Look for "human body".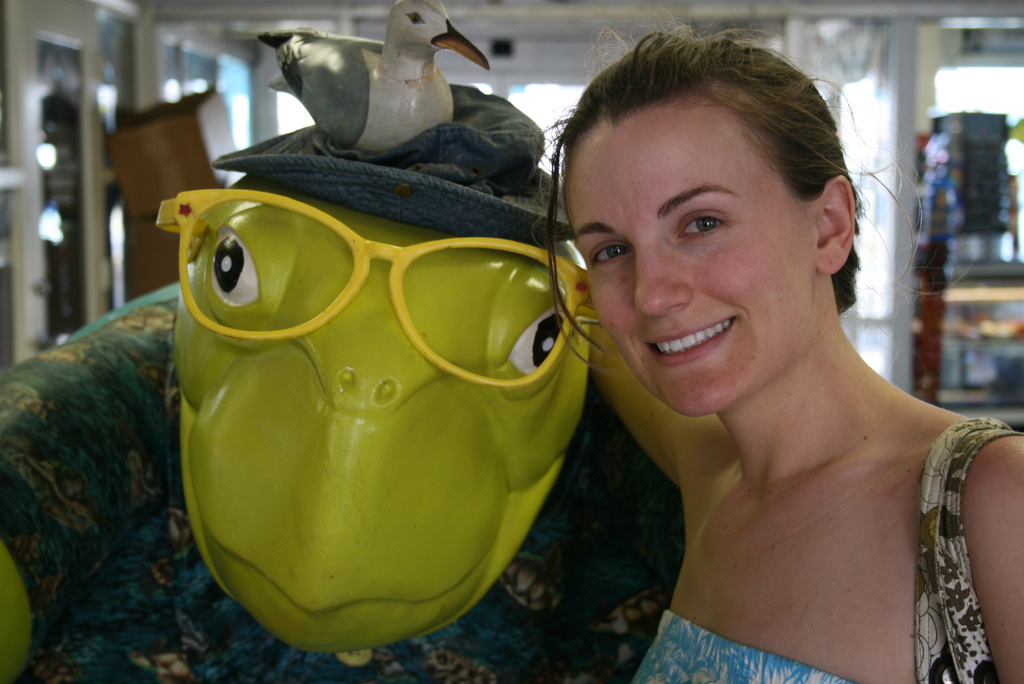
Found: (left=526, top=49, right=994, bottom=676).
